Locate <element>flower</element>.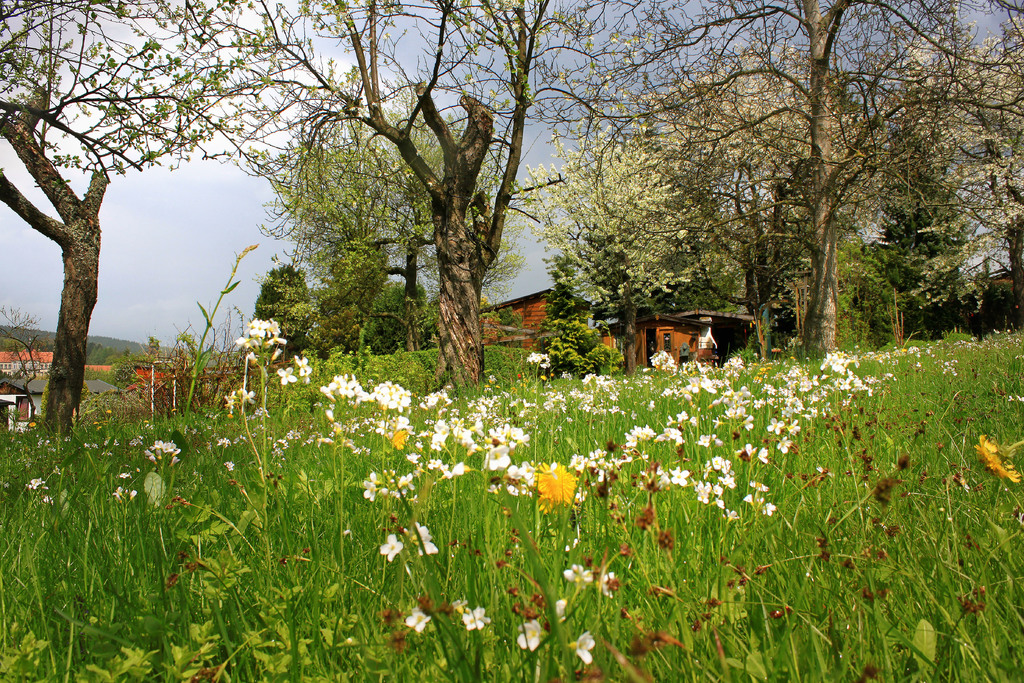
Bounding box: [left=565, top=639, right=589, bottom=667].
